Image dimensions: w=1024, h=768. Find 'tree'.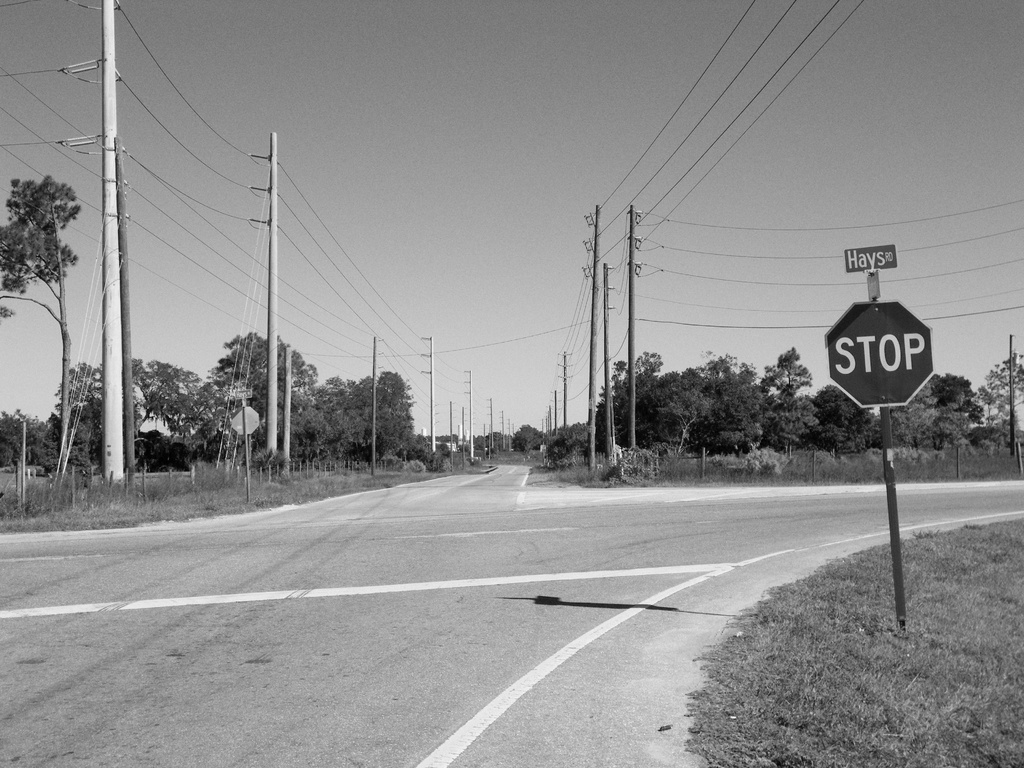
pyautogui.locateOnScreen(54, 357, 230, 458).
